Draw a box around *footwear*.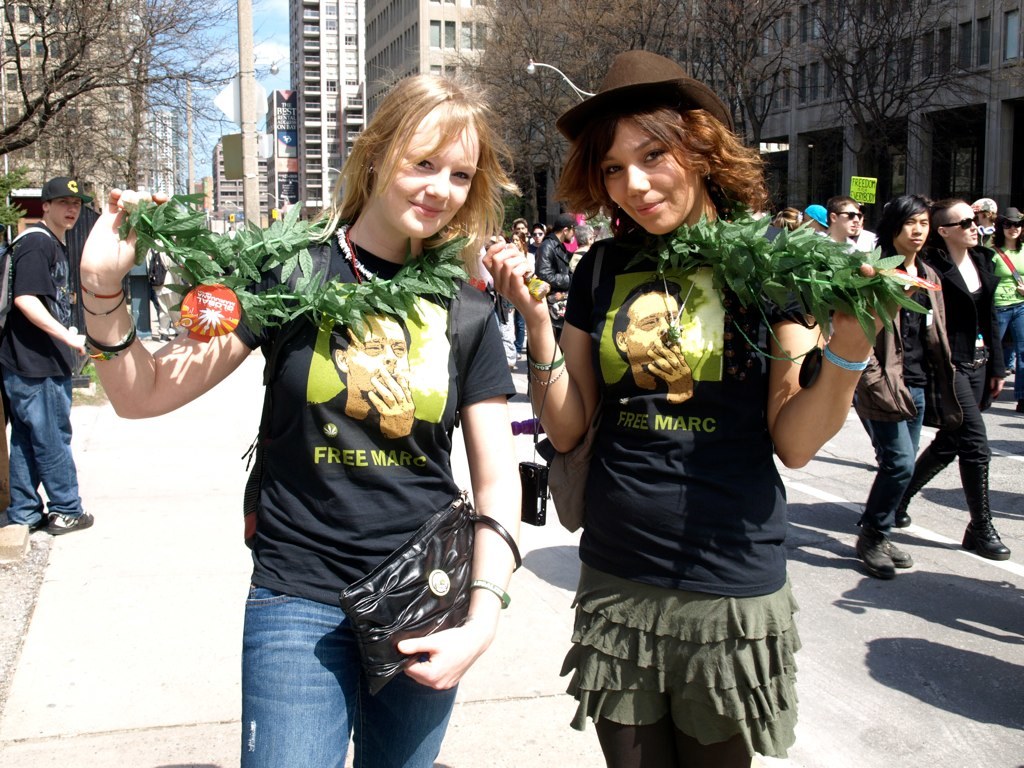
[960, 466, 1007, 560].
